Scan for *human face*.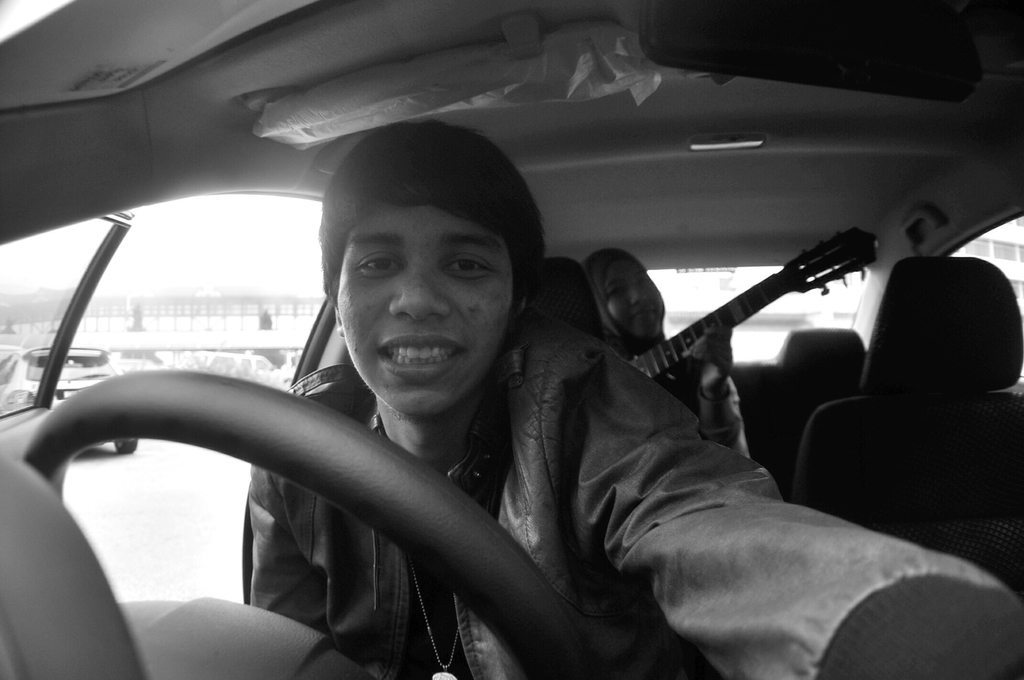
Scan result: crop(605, 254, 669, 337).
